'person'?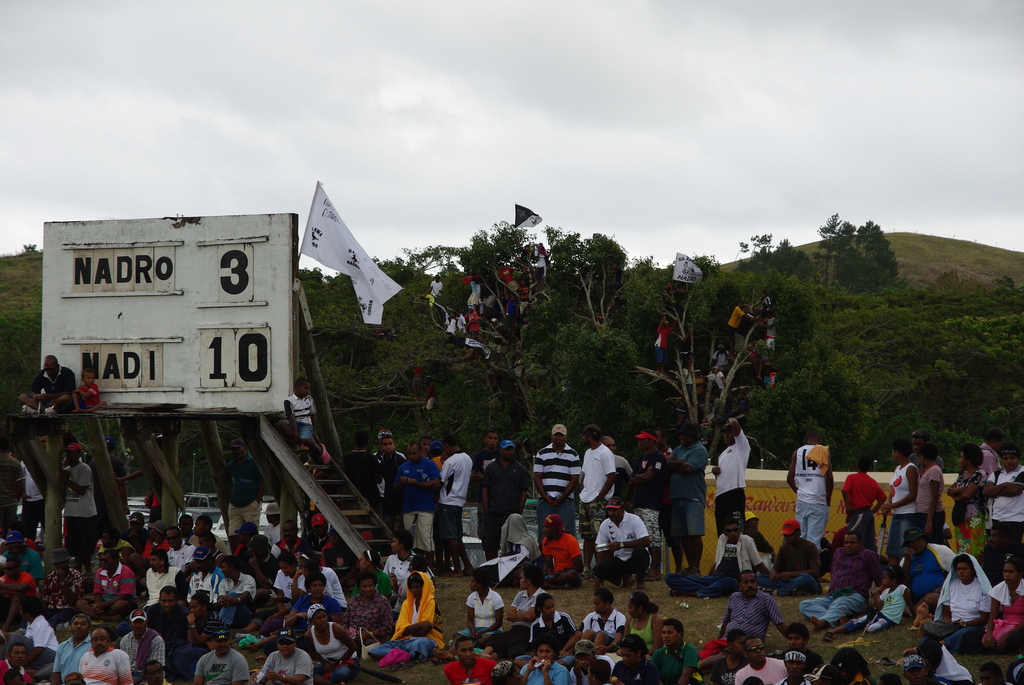
[335, 429, 385, 528]
